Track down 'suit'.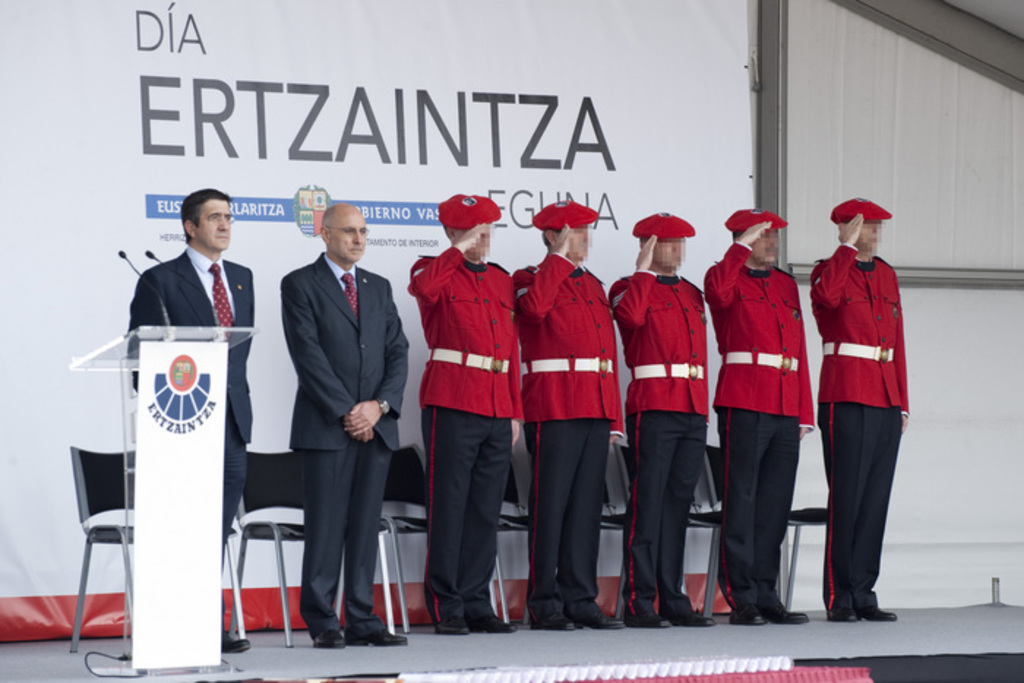
Tracked to (x1=606, y1=269, x2=702, y2=603).
